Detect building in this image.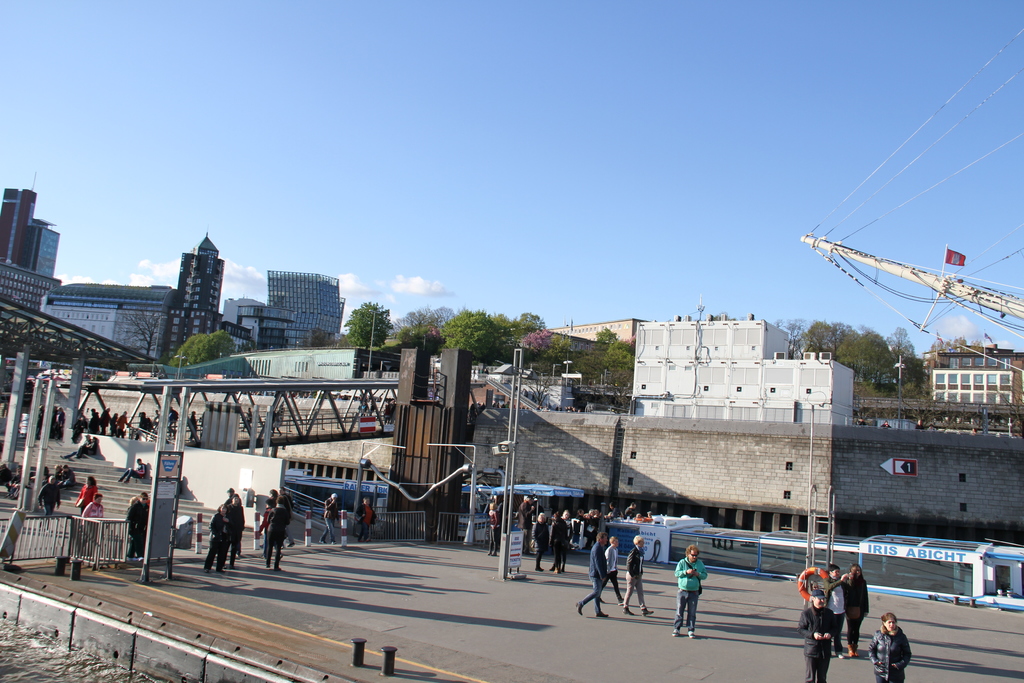
Detection: bbox(40, 229, 344, 363).
